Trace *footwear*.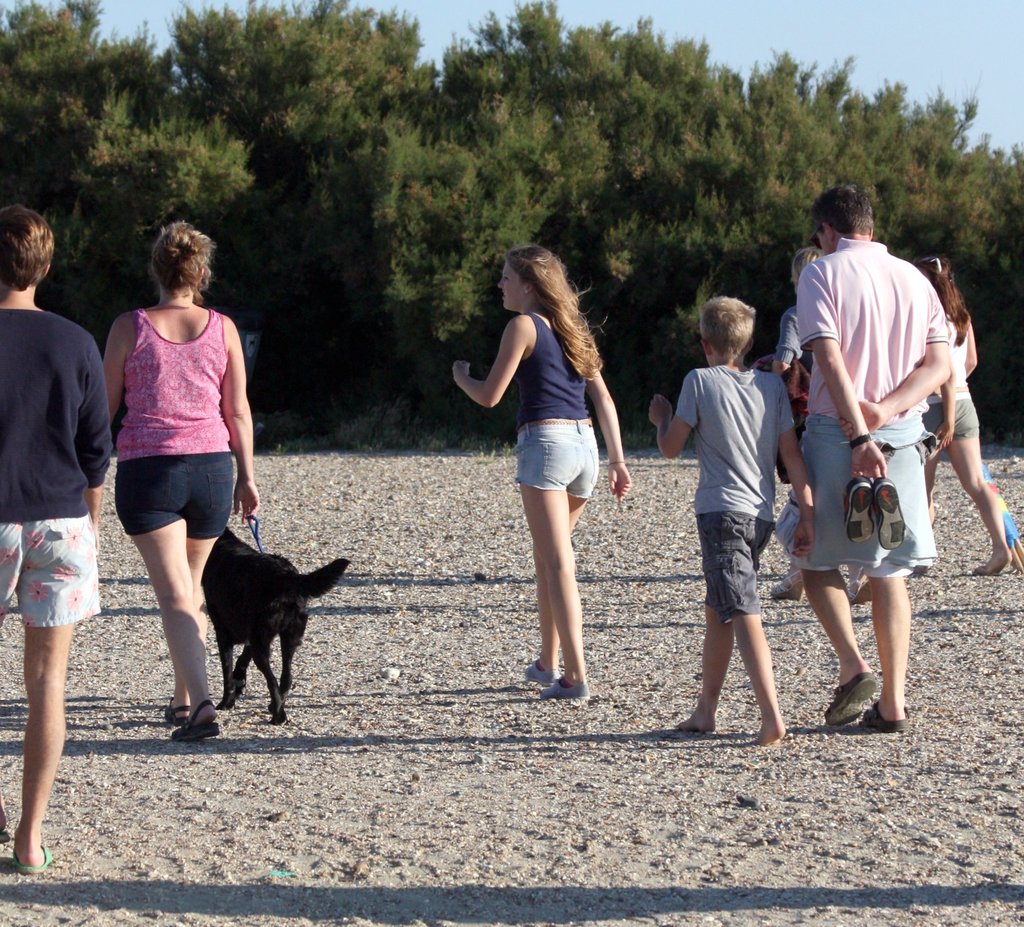
Traced to left=164, top=703, right=186, bottom=721.
